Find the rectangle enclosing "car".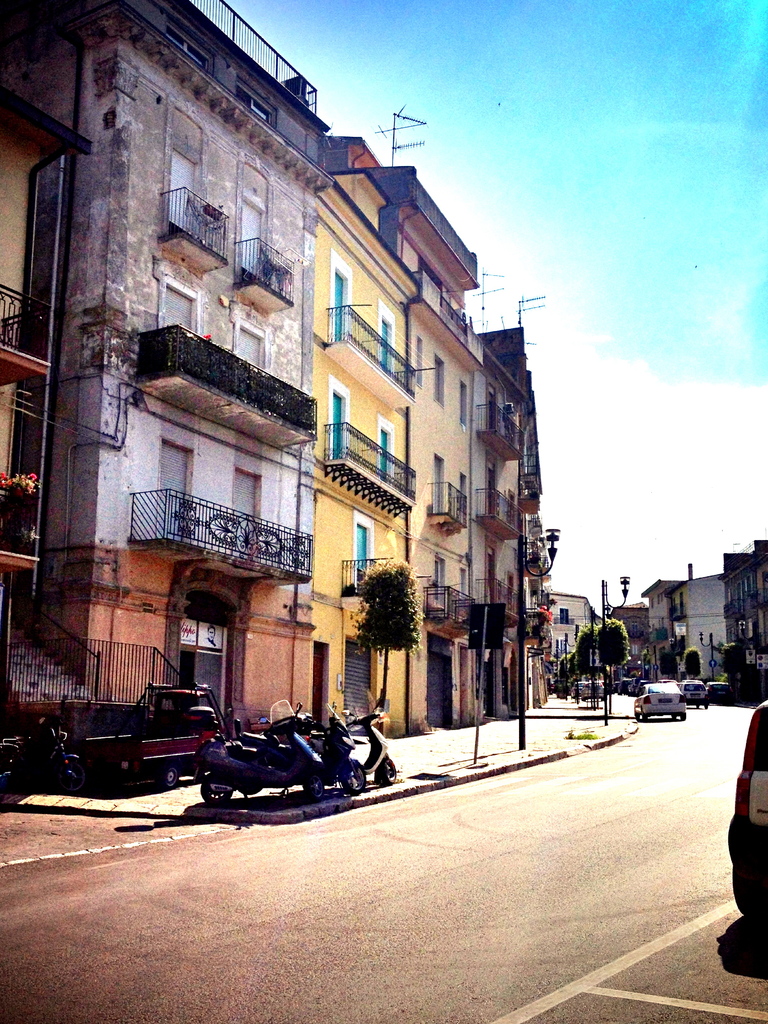
l=177, t=710, r=369, b=813.
